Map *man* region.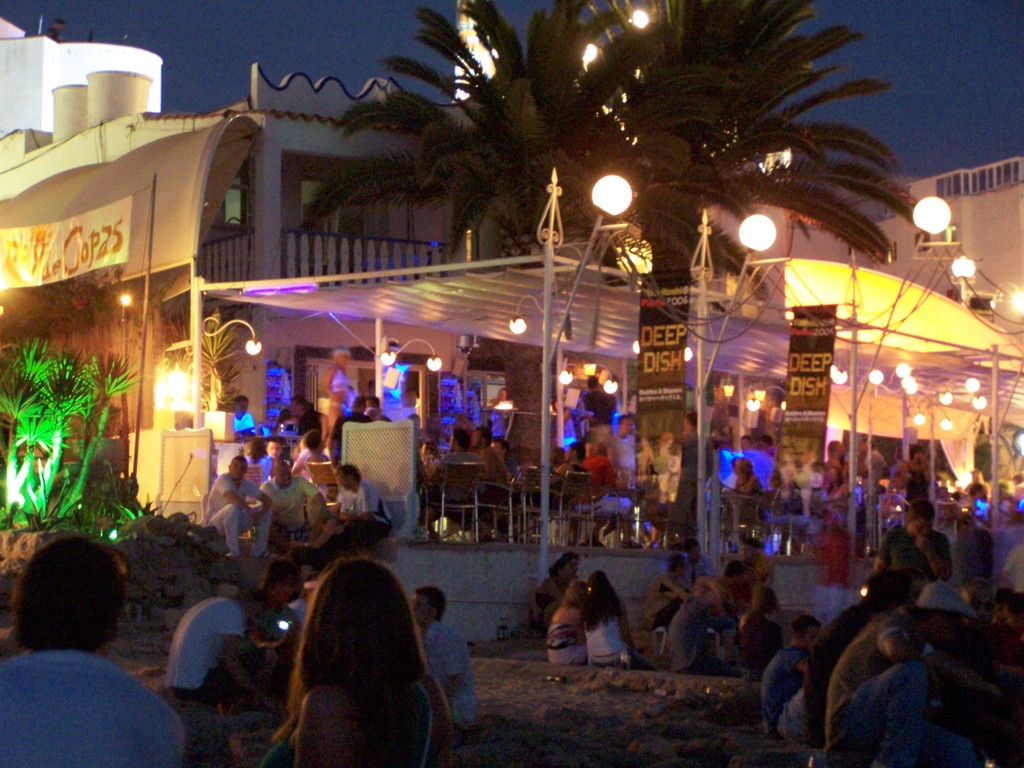
Mapped to bbox=(232, 396, 257, 438).
